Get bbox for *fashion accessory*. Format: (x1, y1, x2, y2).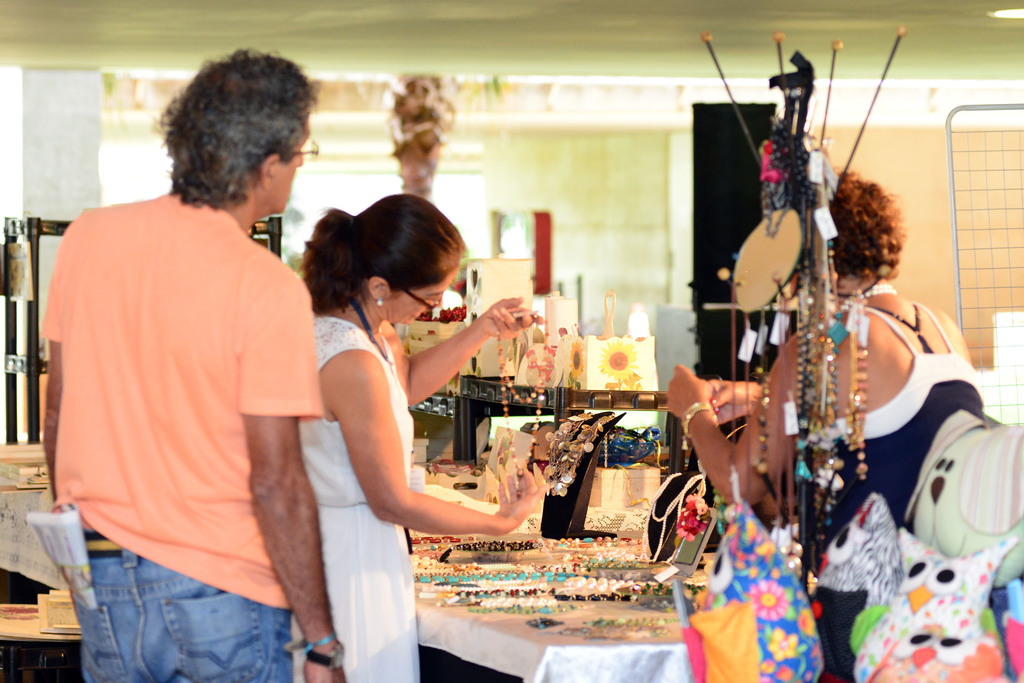
(307, 643, 350, 668).
